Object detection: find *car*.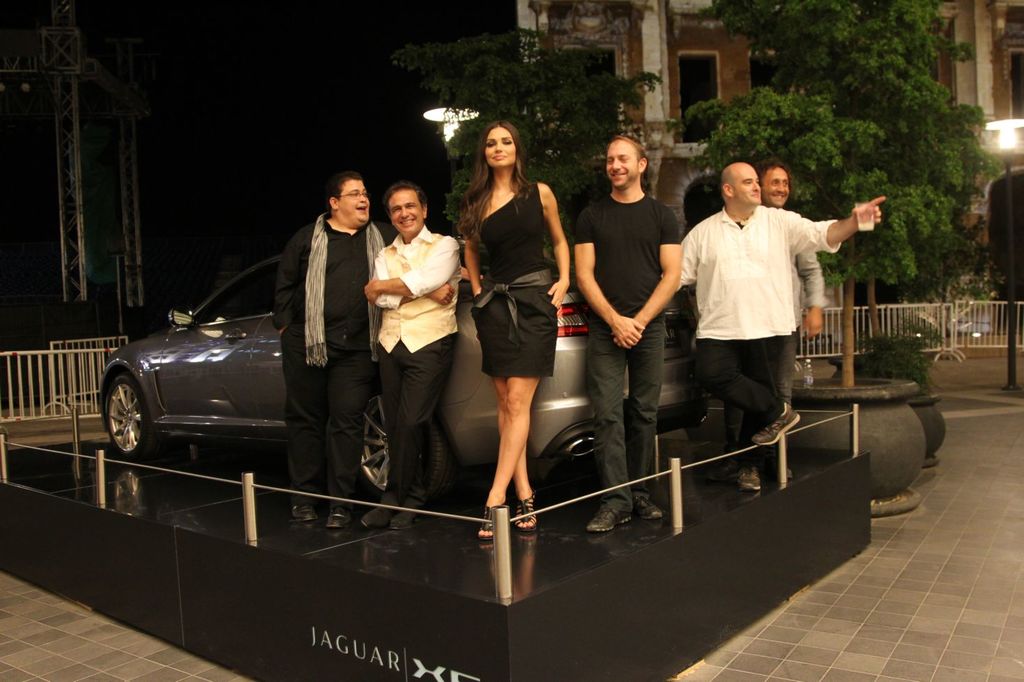
pyautogui.locateOnScreen(94, 250, 709, 493).
